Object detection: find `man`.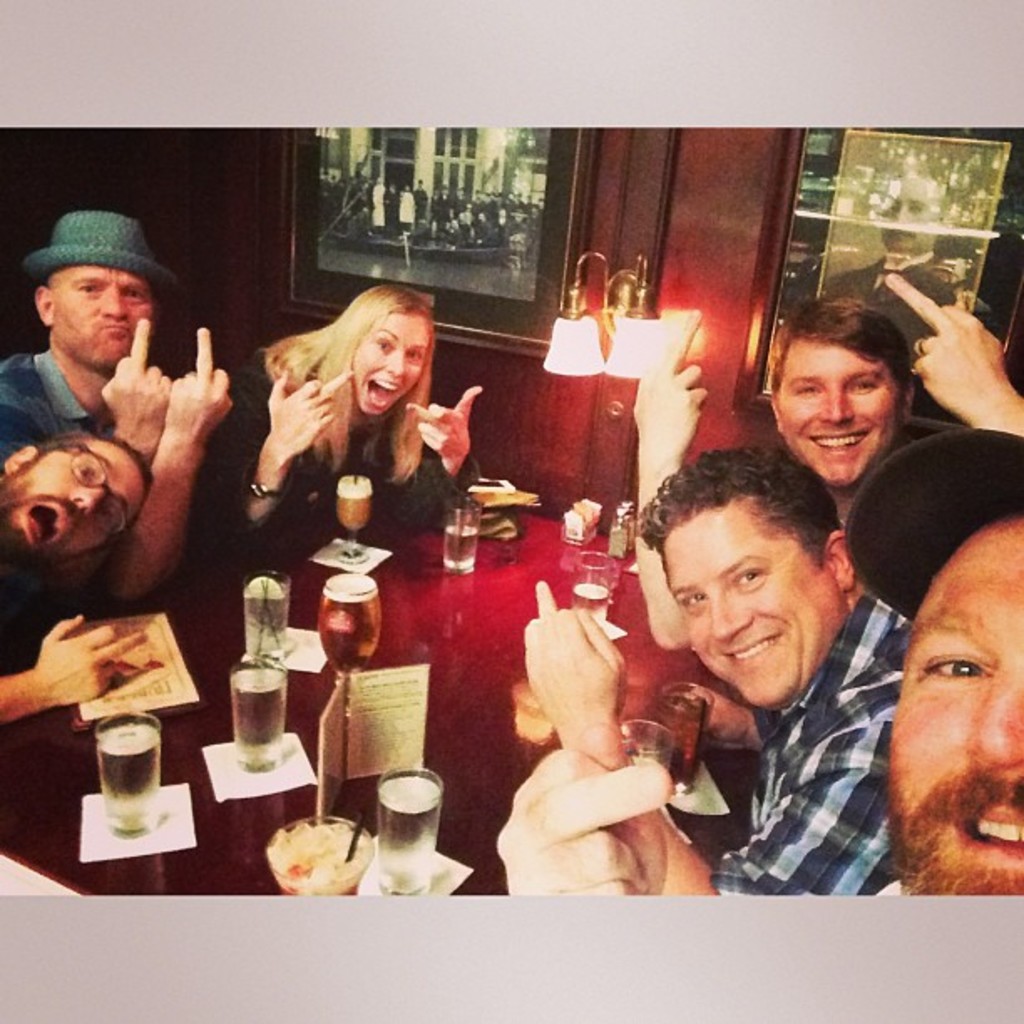
bbox=(827, 172, 967, 376).
